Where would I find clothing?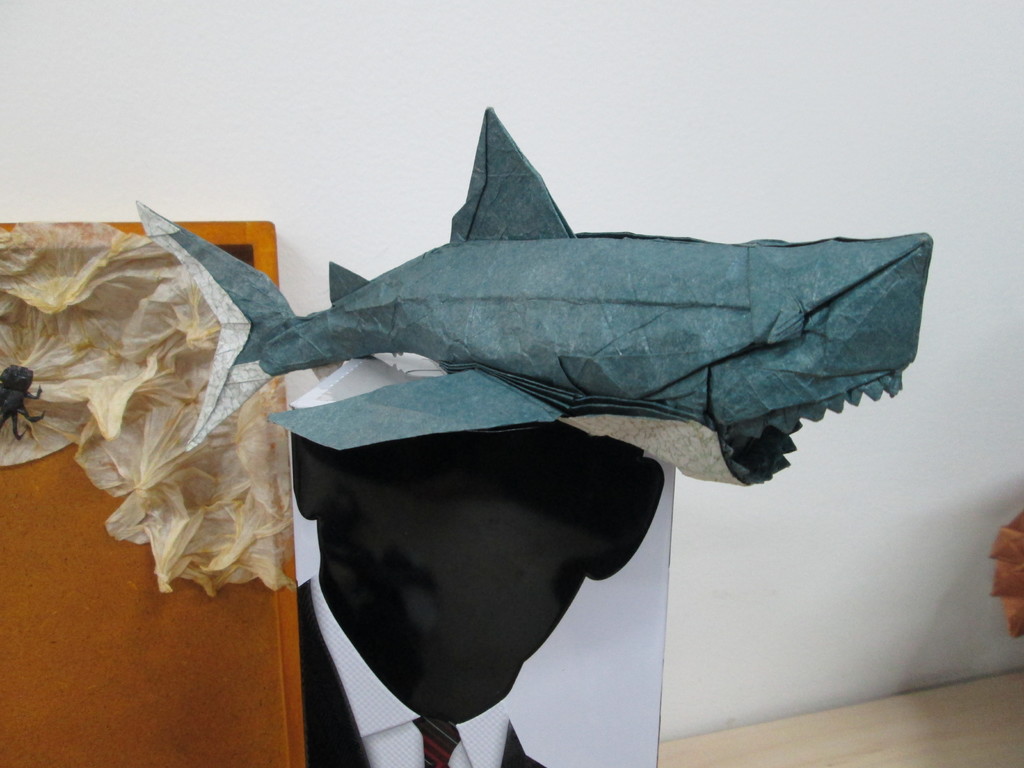
At box=[321, 572, 531, 766].
